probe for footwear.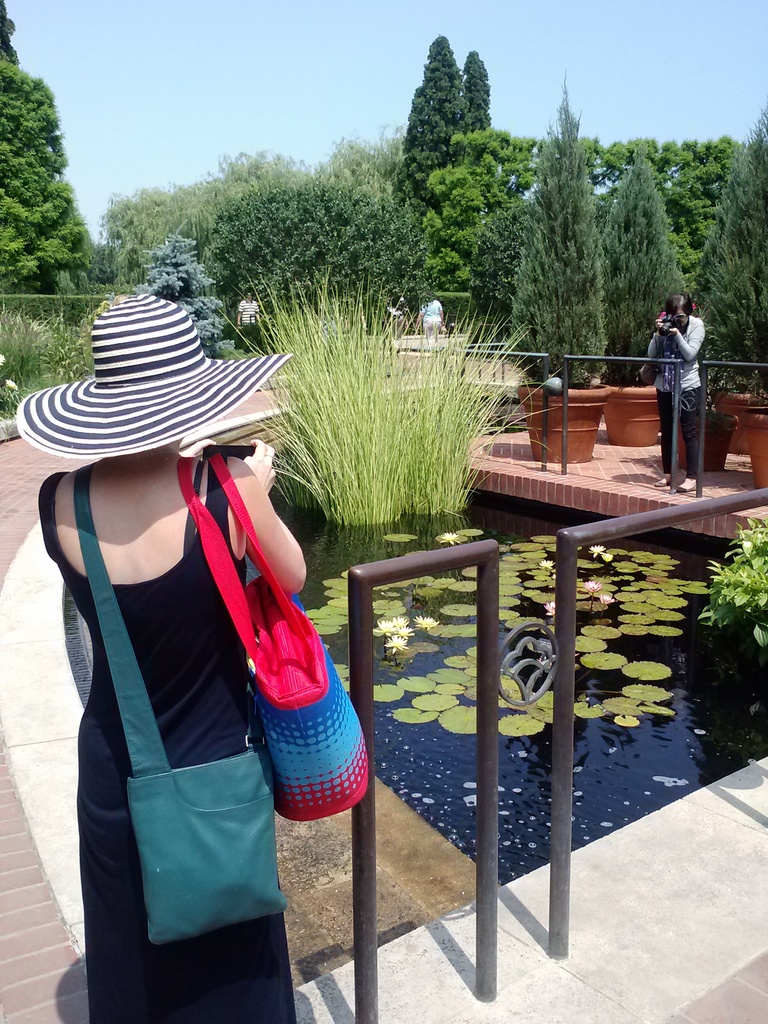
Probe result: select_region(673, 481, 700, 496).
